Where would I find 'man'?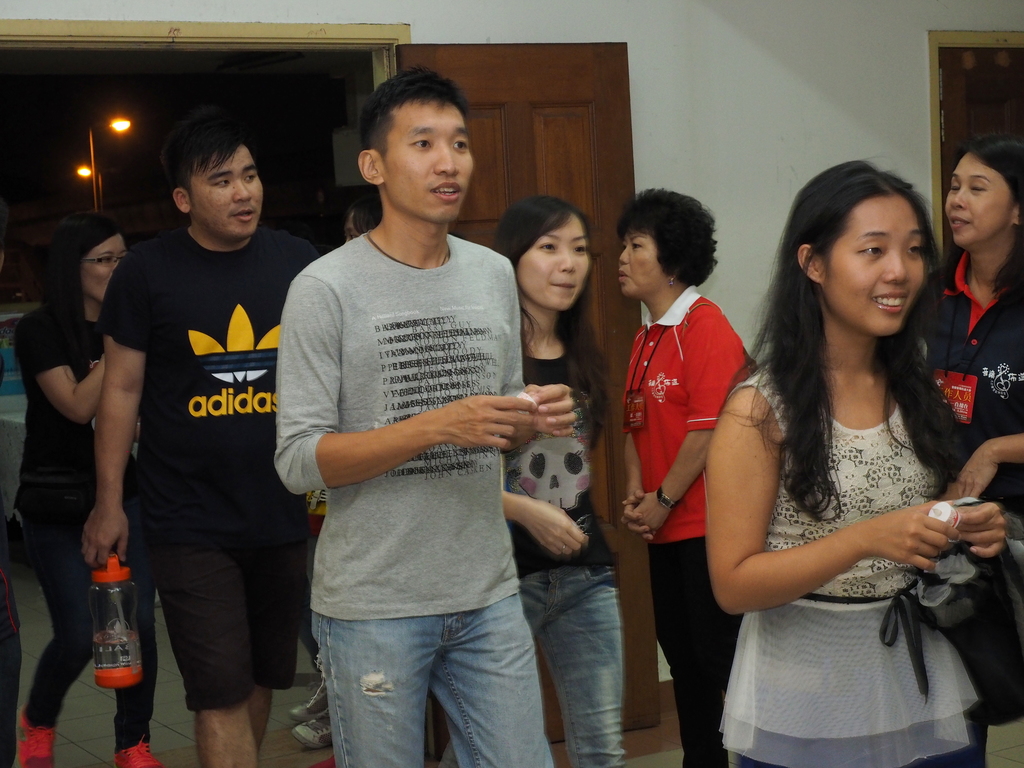
At box(85, 96, 309, 767).
